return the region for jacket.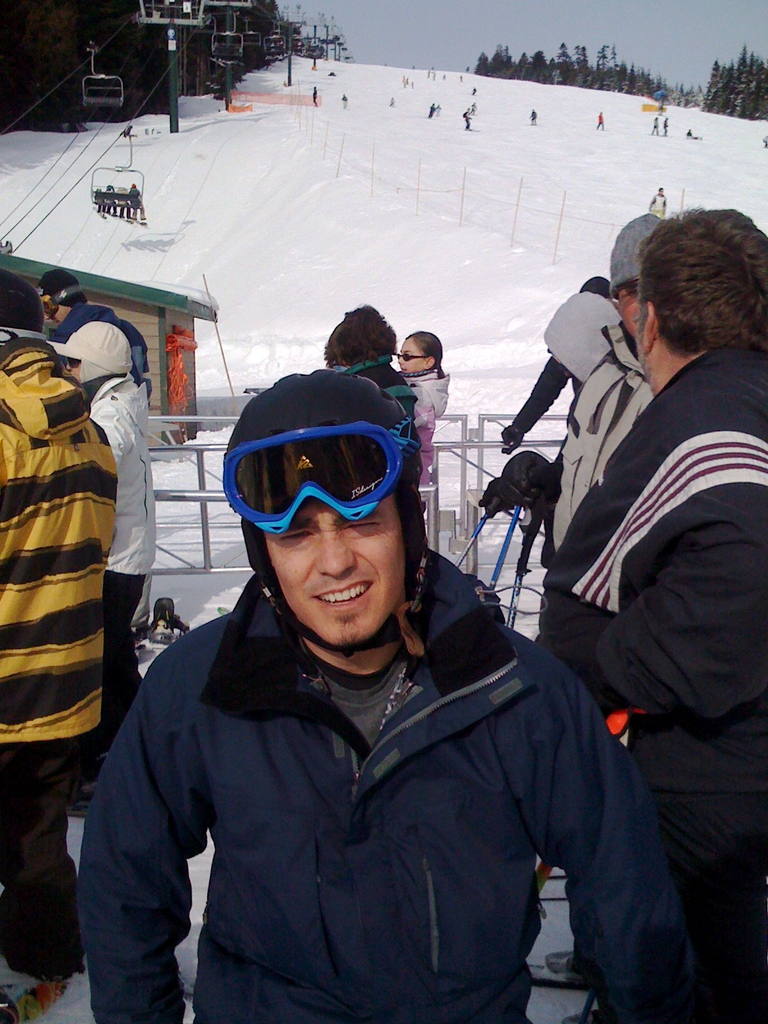
<bbox>0, 337, 121, 746</bbox>.
